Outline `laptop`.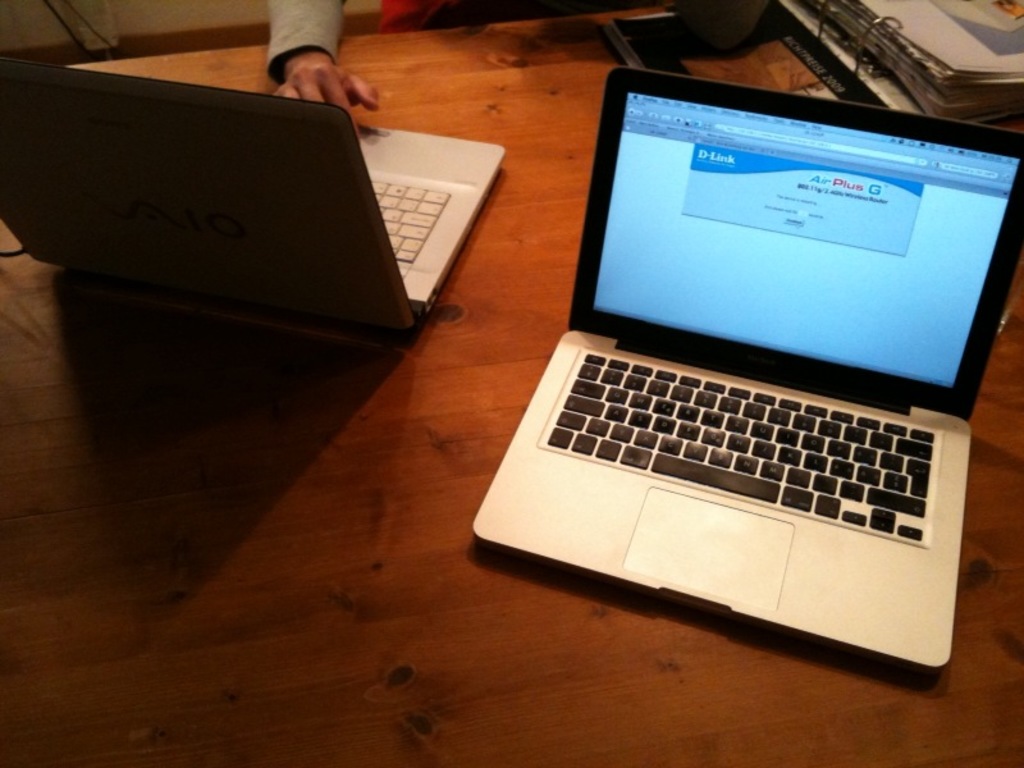
Outline: 485, 41, 1004, 701.
